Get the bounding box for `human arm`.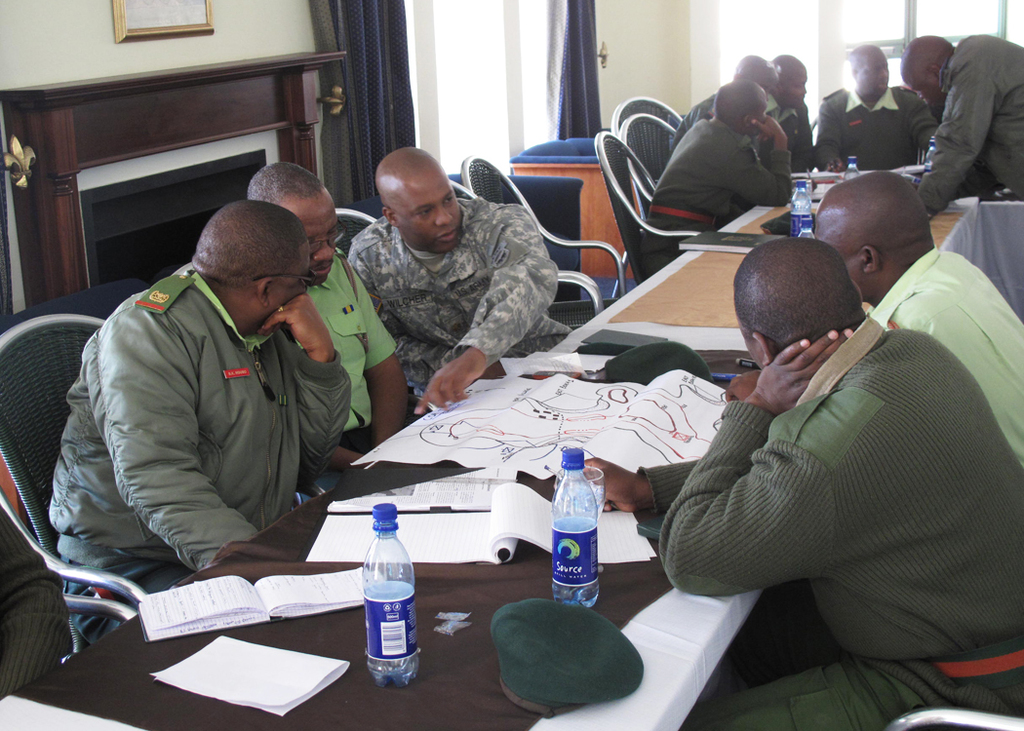
box=[911, 100, 934, 153].
